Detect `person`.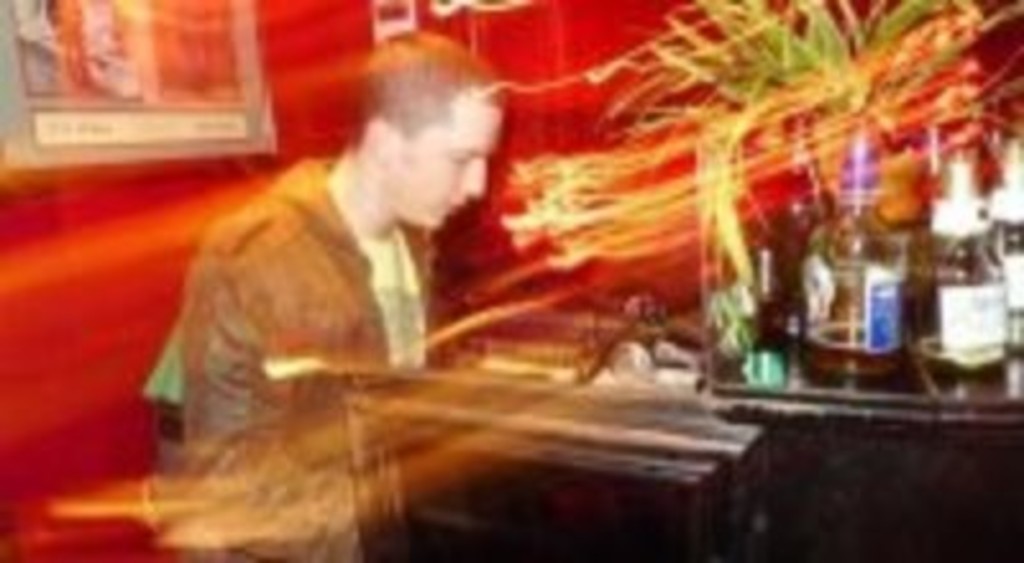
Detected at region(113, 20, 530, 458).
